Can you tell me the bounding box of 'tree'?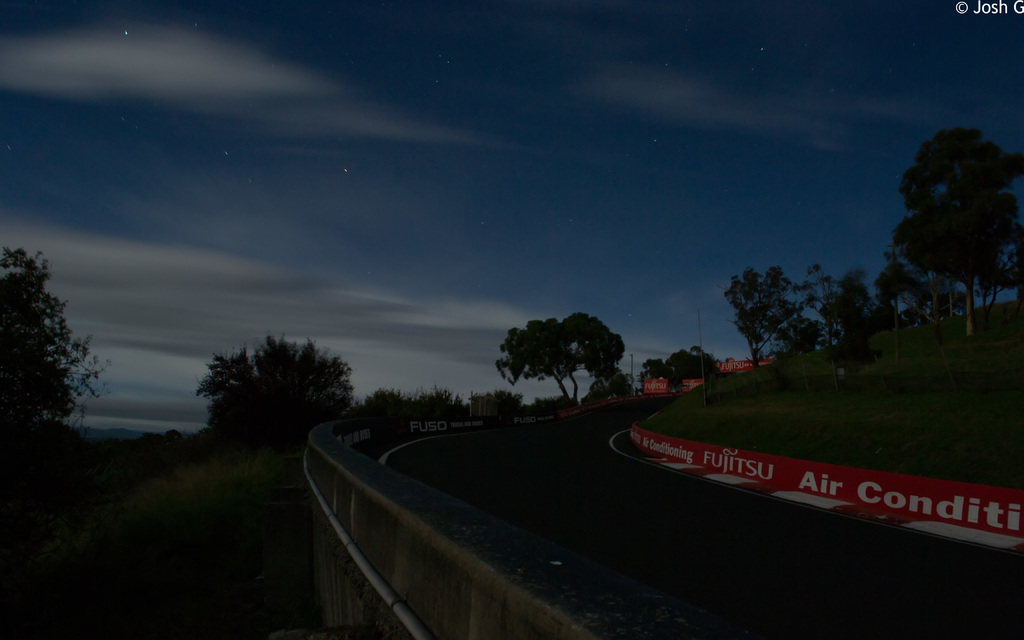
{"x1": 635, "y1": 340, "x2": 723, "y2": 399}.
